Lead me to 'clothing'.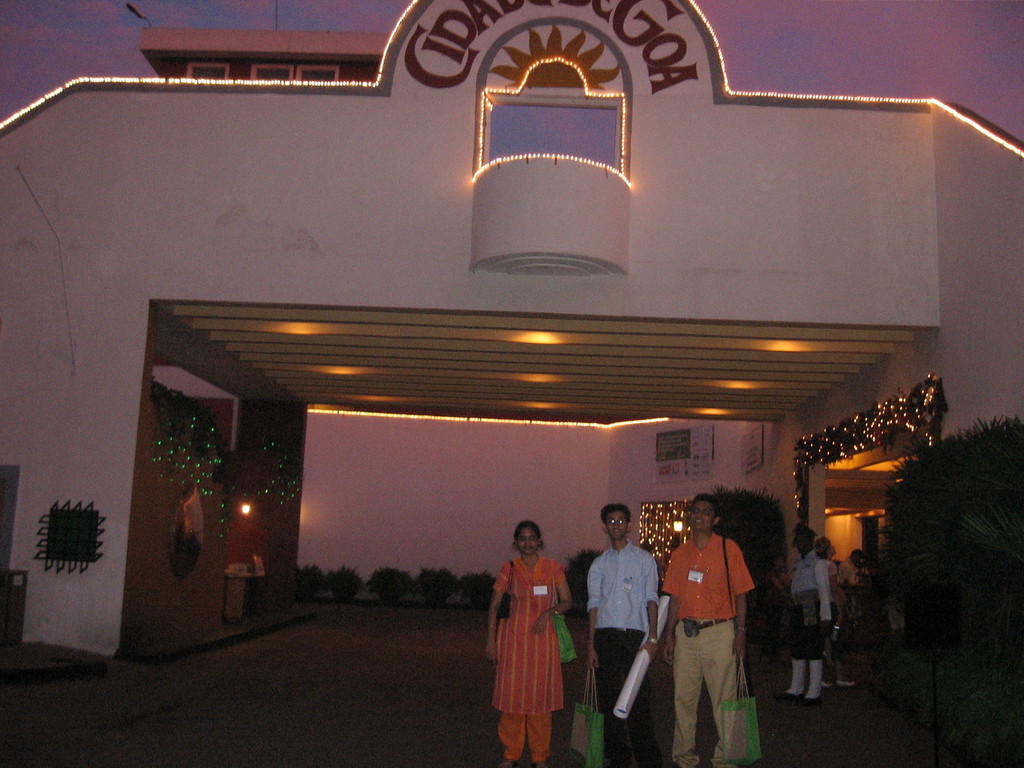
Lead to (x1=489, y1=556, x2=566, y2=762).
